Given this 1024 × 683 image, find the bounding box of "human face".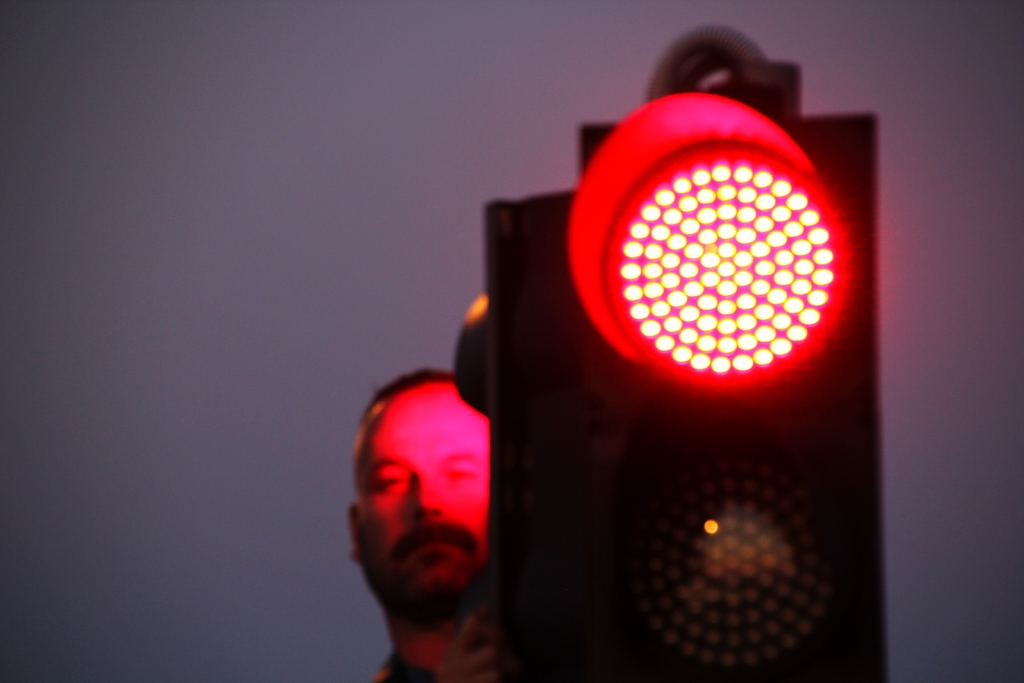
Rect(353, 388, 488, 614).
